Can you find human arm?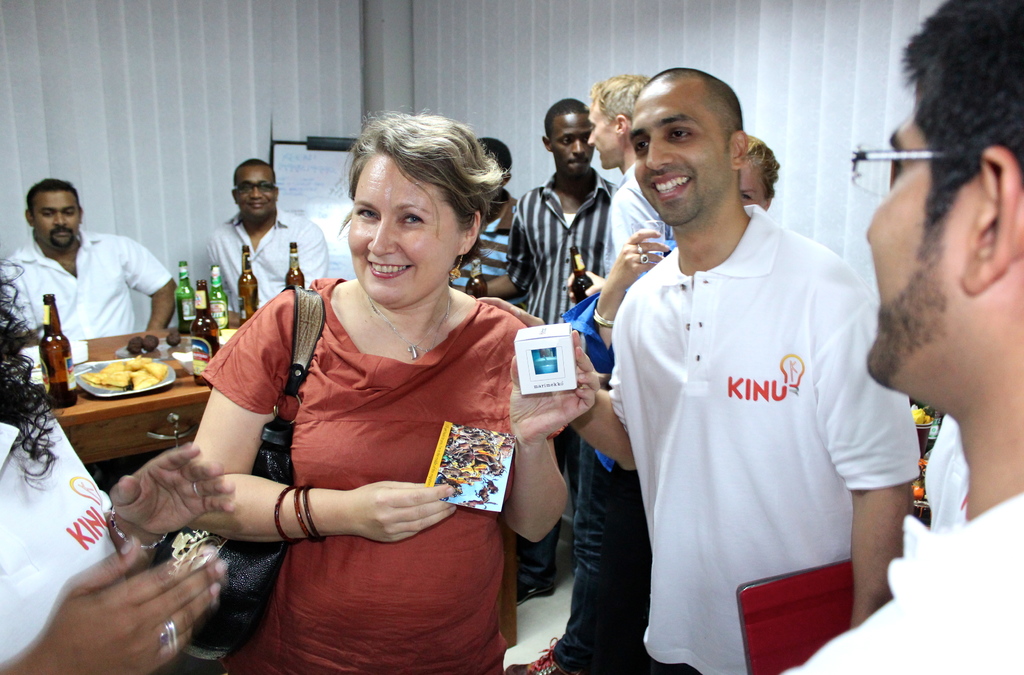
Yes, bounding box: <region>811, 281, 945, 646</region>.
